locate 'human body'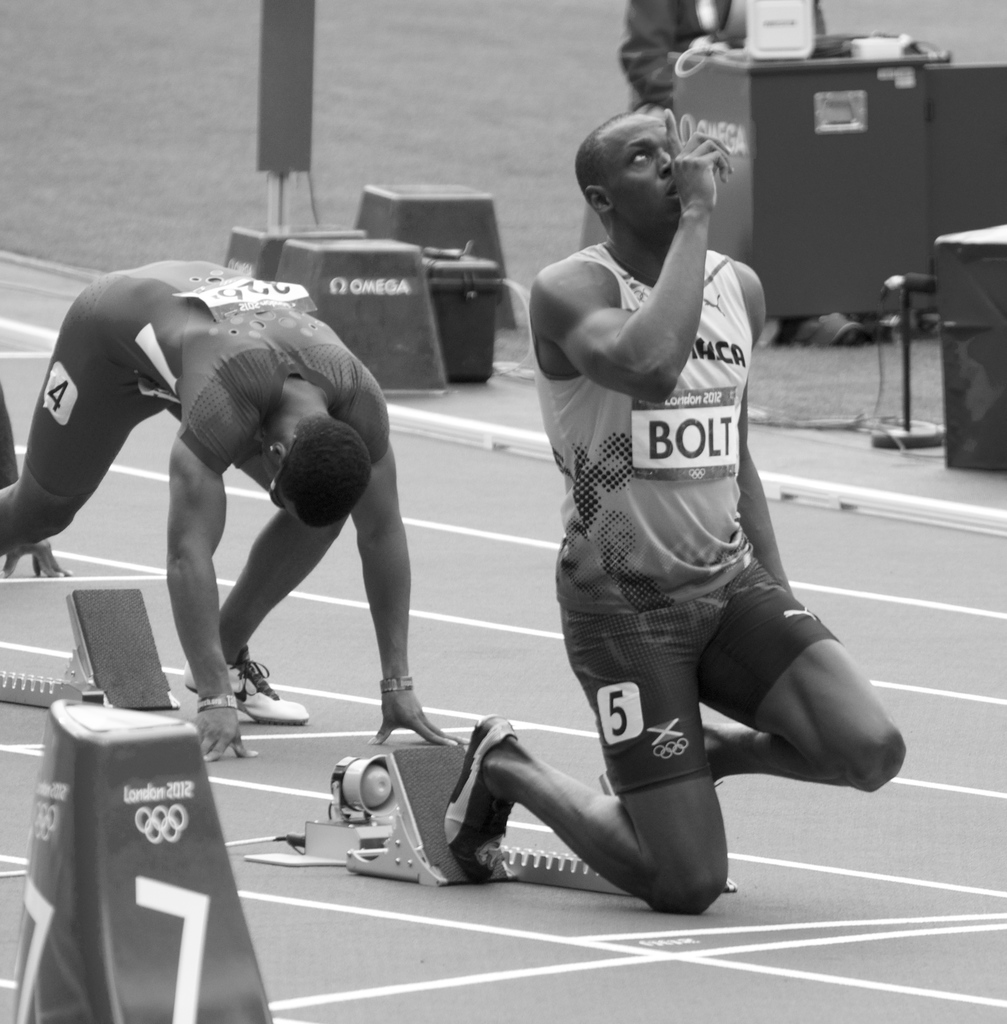
region(45, 177, 442, 778)
